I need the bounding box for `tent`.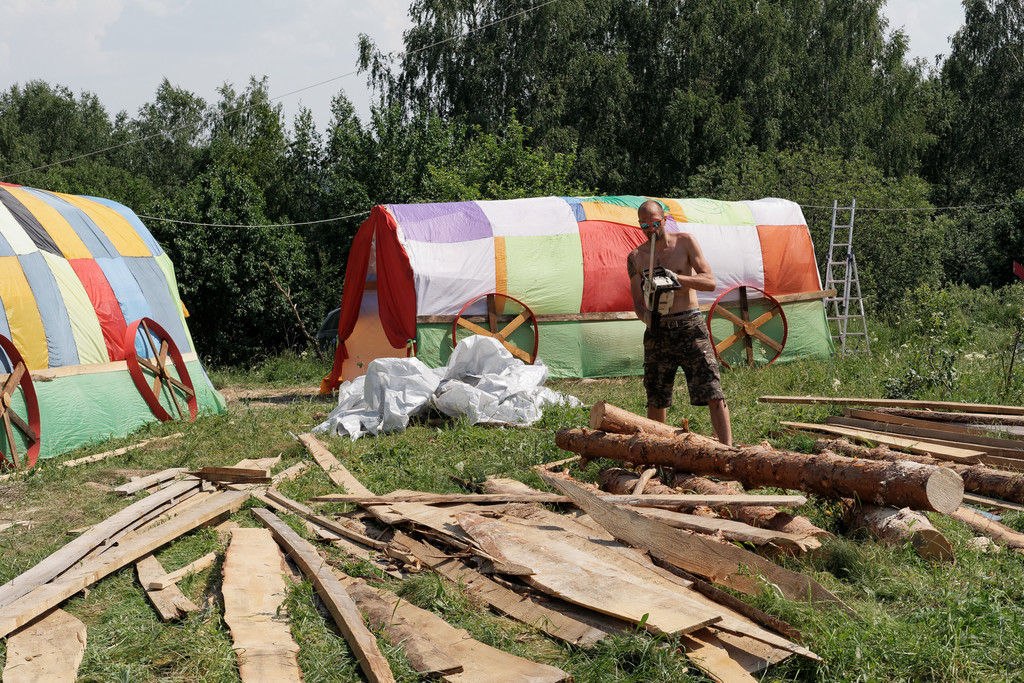
Here it is: l=0, t=181, r=230, b=474.
